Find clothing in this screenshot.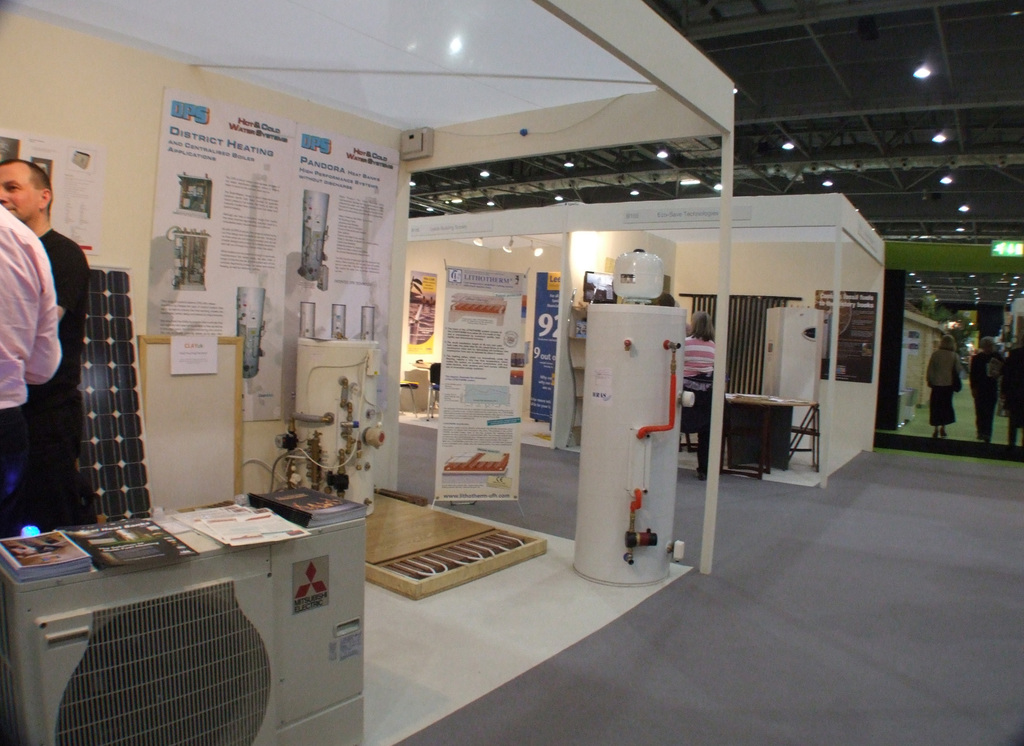
The bounding box for clothing is 927,349,958,426.
